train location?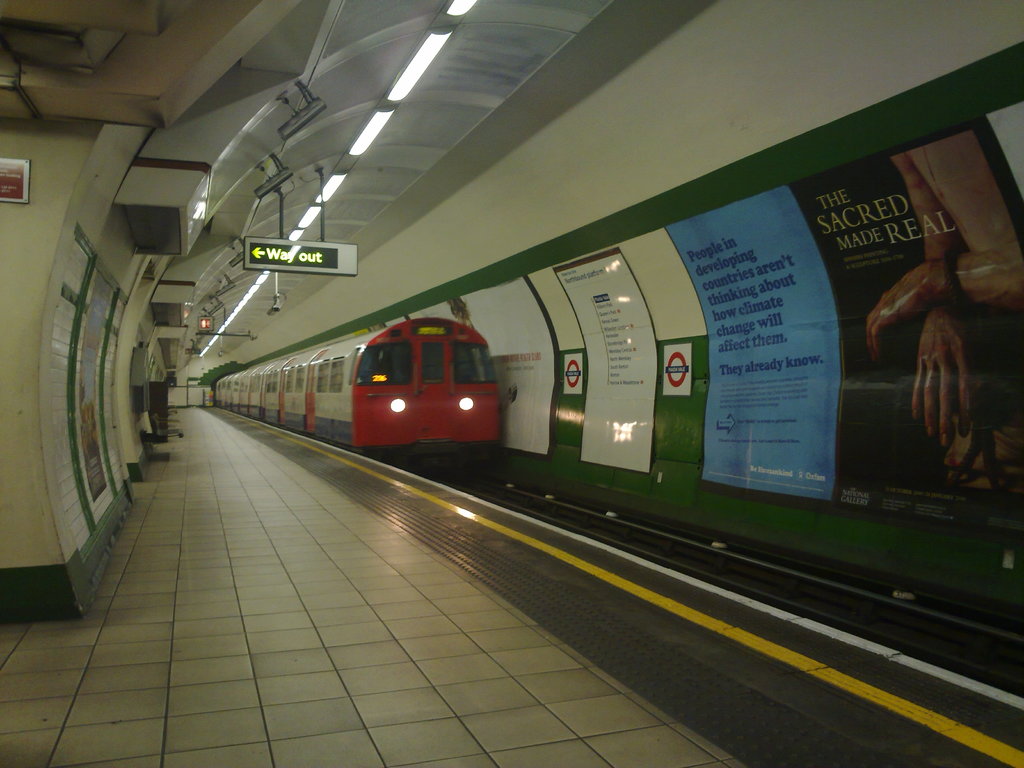
(207,304,497,476)
